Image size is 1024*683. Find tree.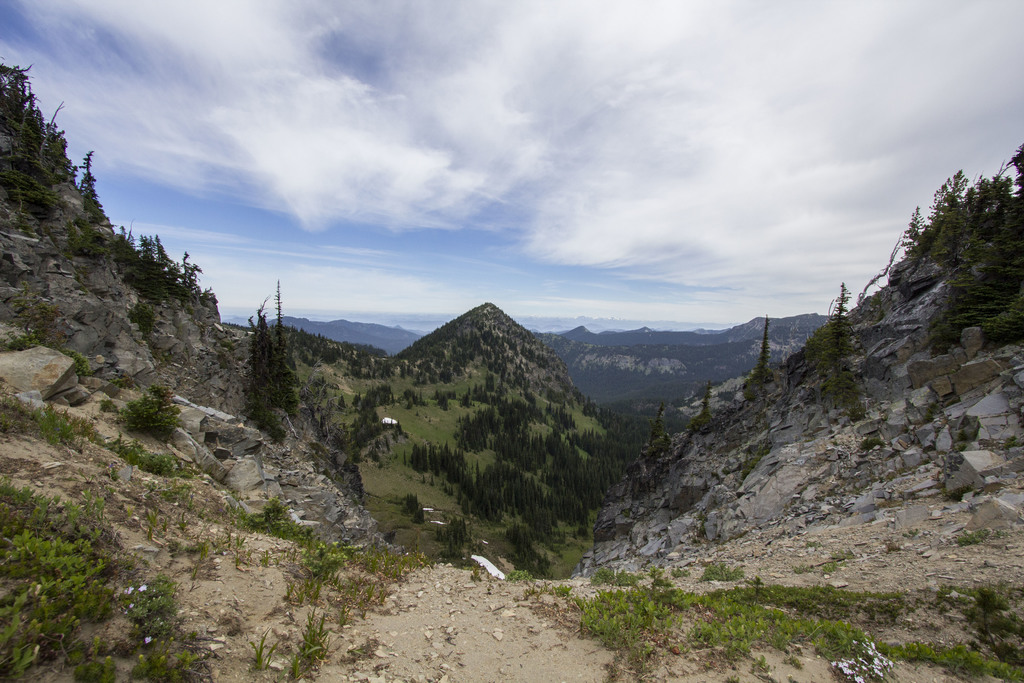
<bbox>893, 143, 1023, 343</bbox>.
